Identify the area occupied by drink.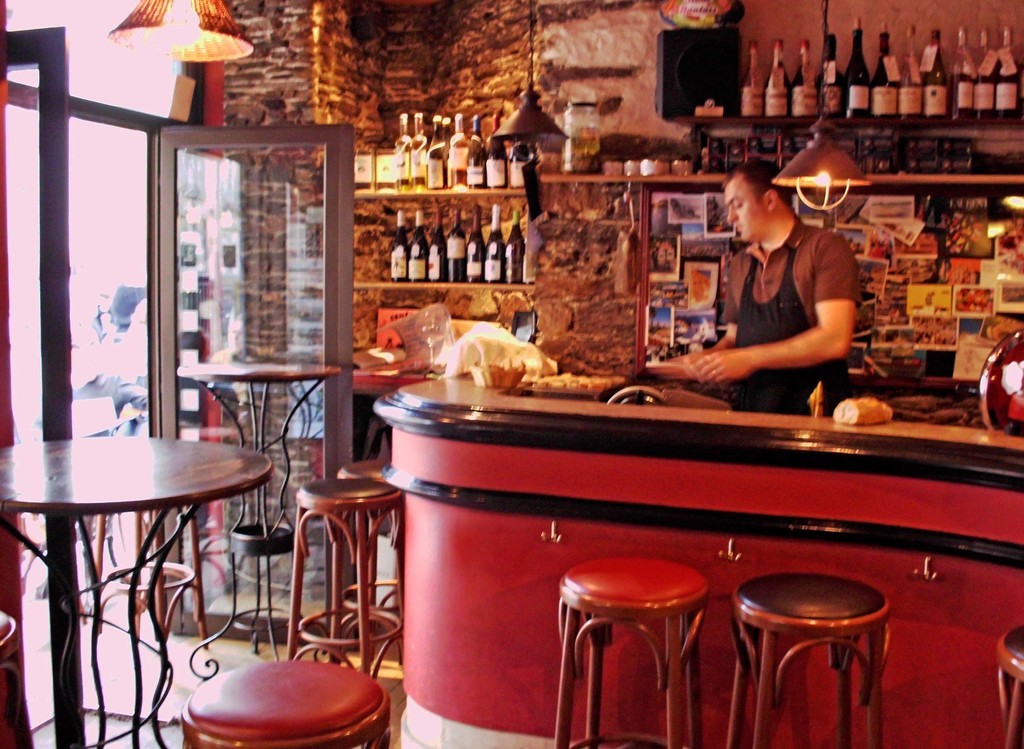
Area: l=413, t=132, r=430, b=189.
